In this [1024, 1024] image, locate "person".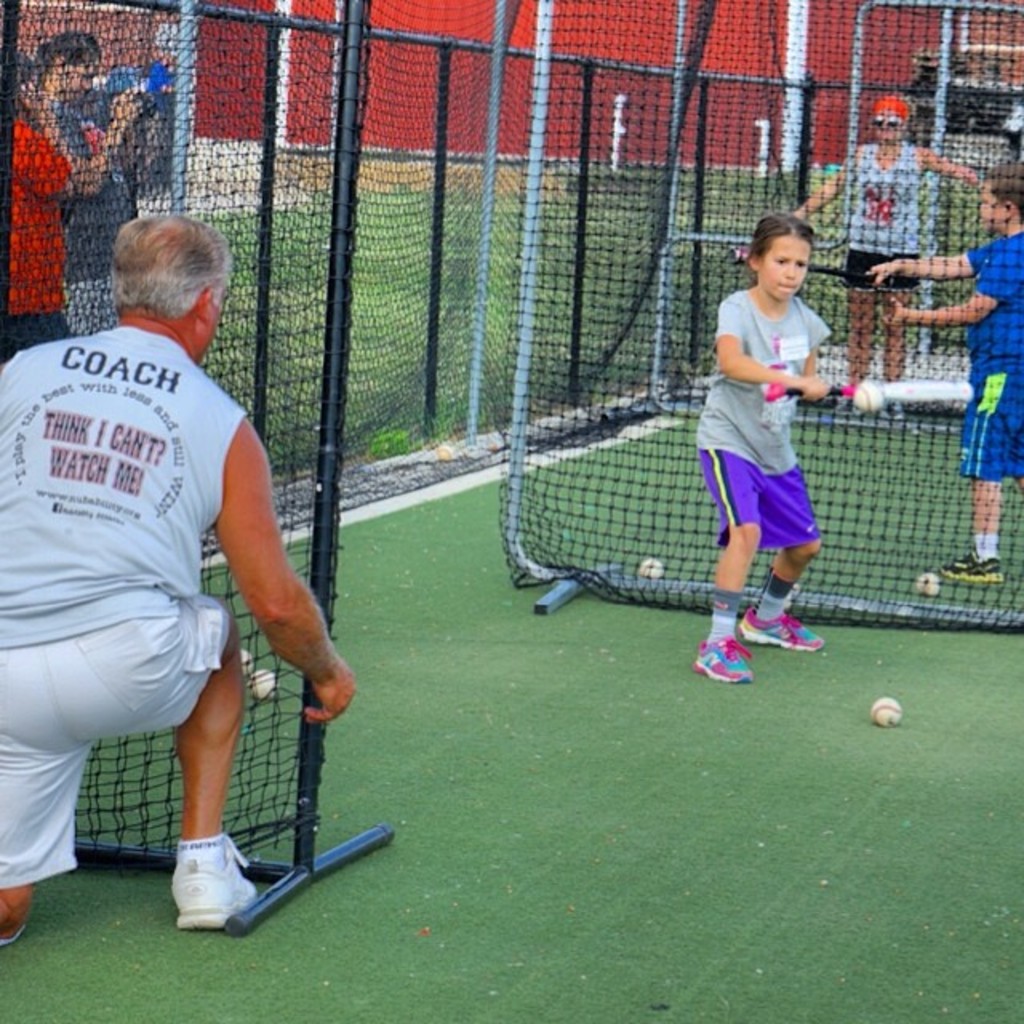
Bounding box: 854/174/1022/589.
